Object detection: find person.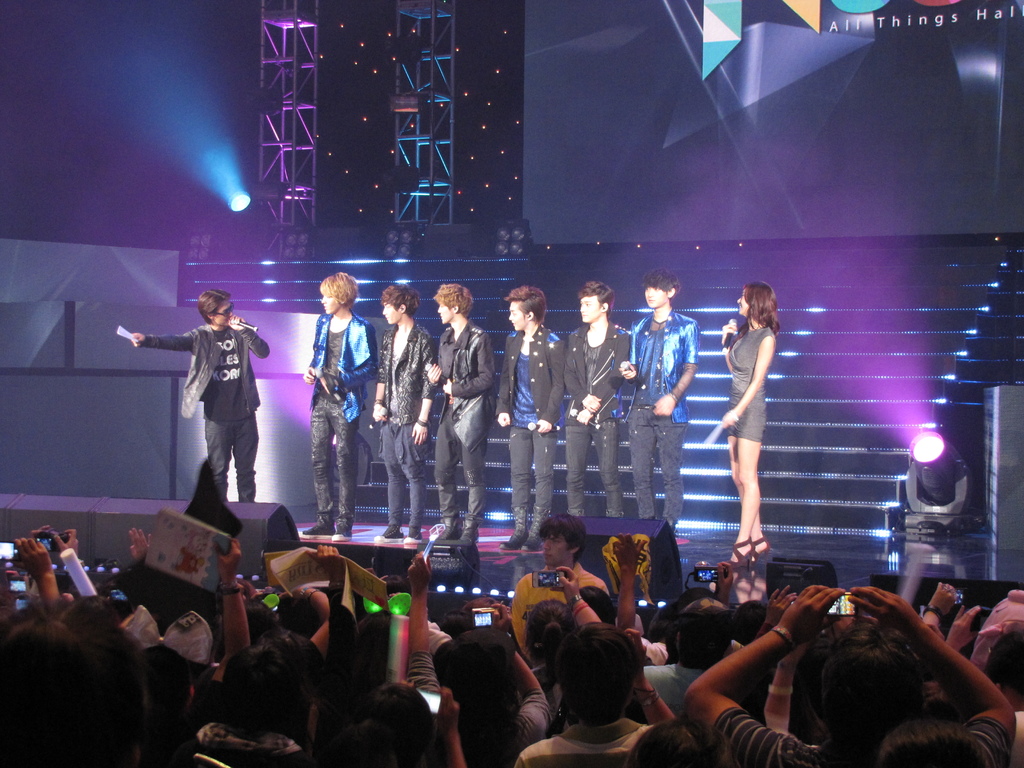
[721, 278, 780, 575].
